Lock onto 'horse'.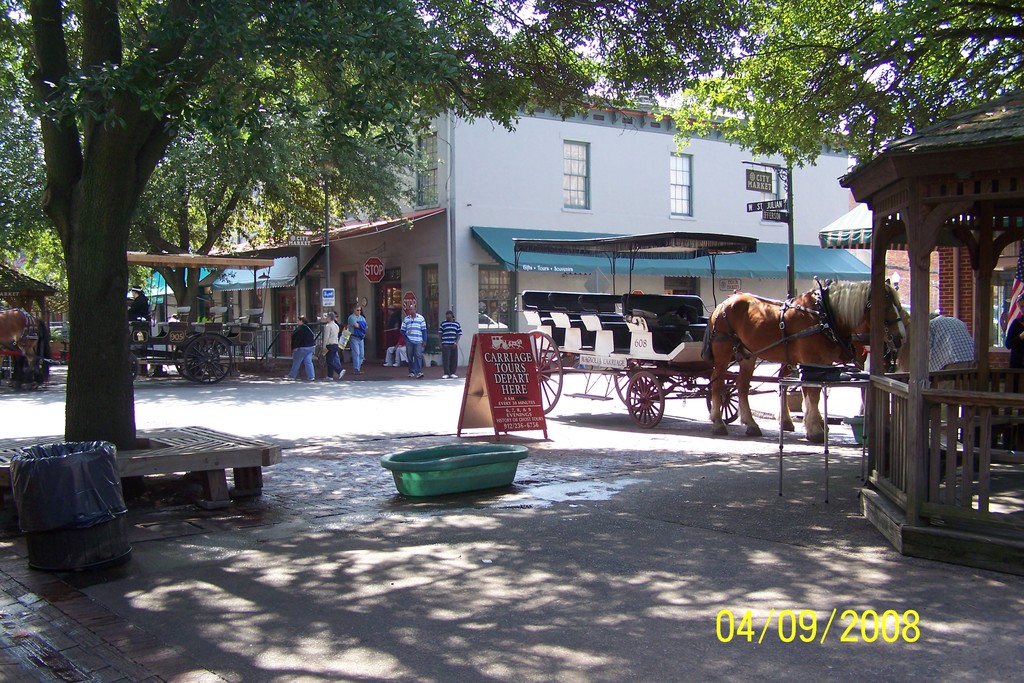
Locked: bbox=[703, 278, 912, 443].
